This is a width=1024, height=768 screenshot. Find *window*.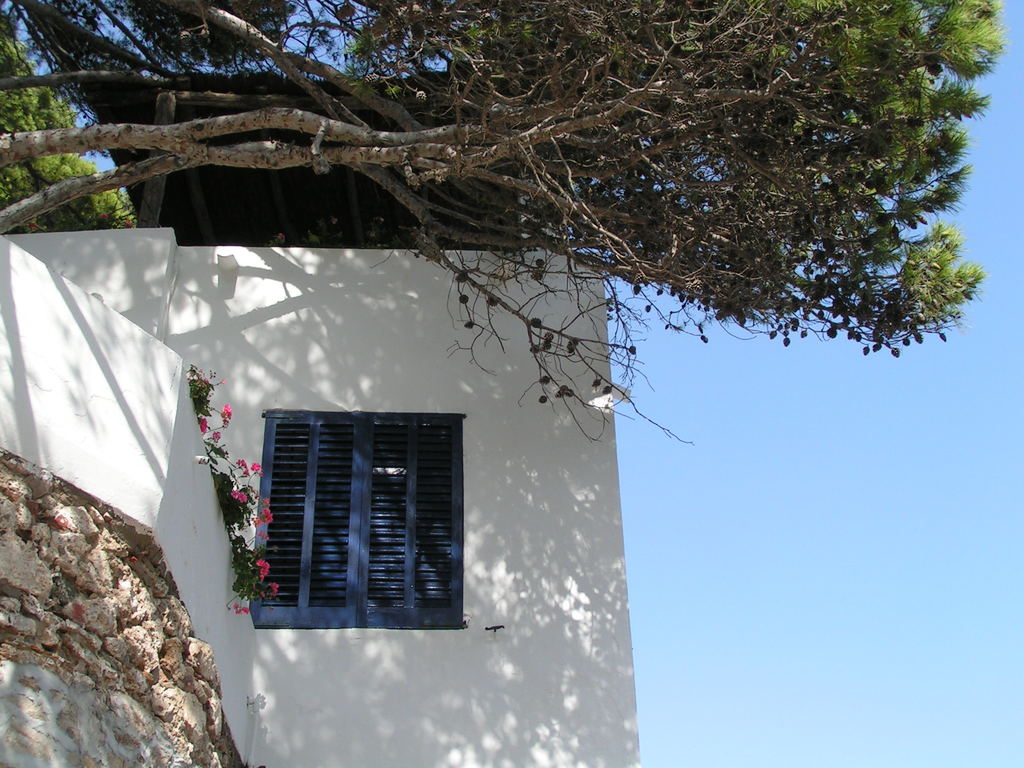
Bounding box: [x1=243, y1=405, x2=470, y2=634].
